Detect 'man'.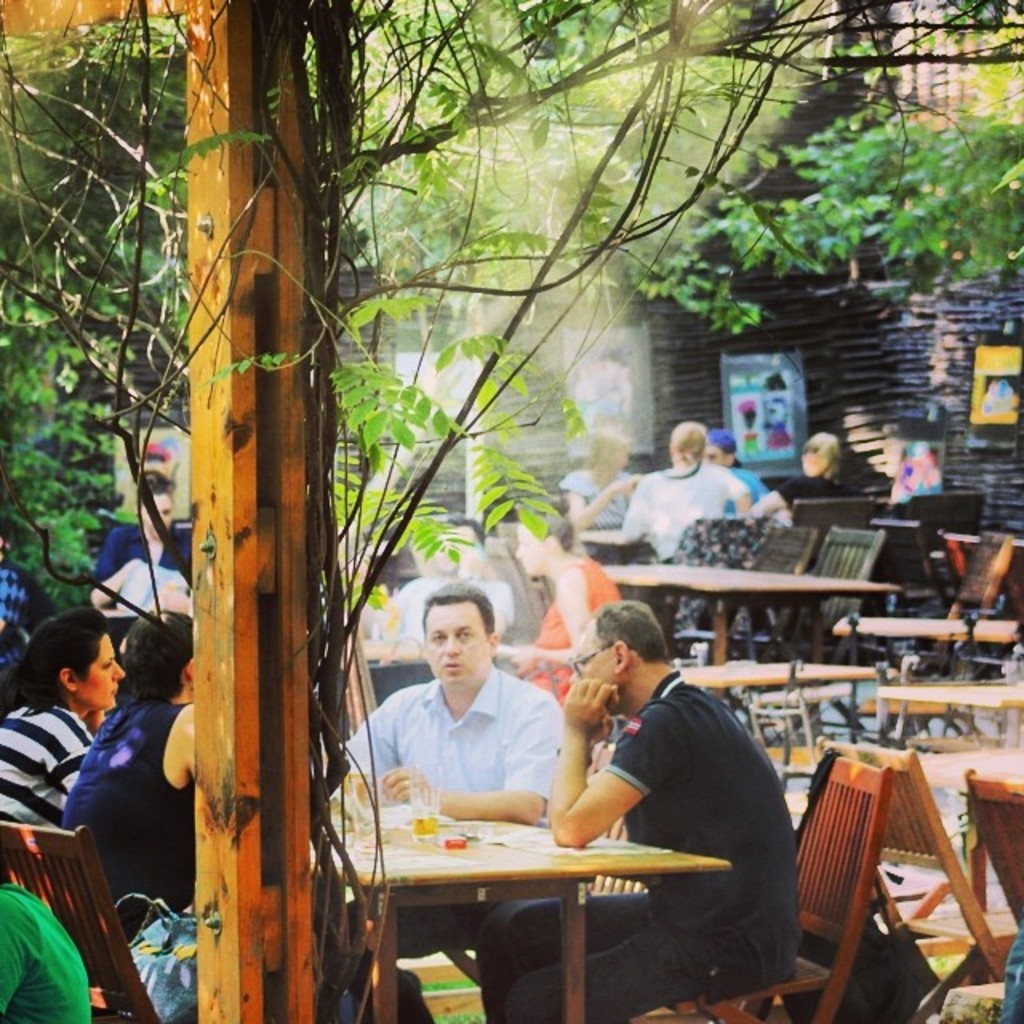
Detected at (557,618,810,987).
